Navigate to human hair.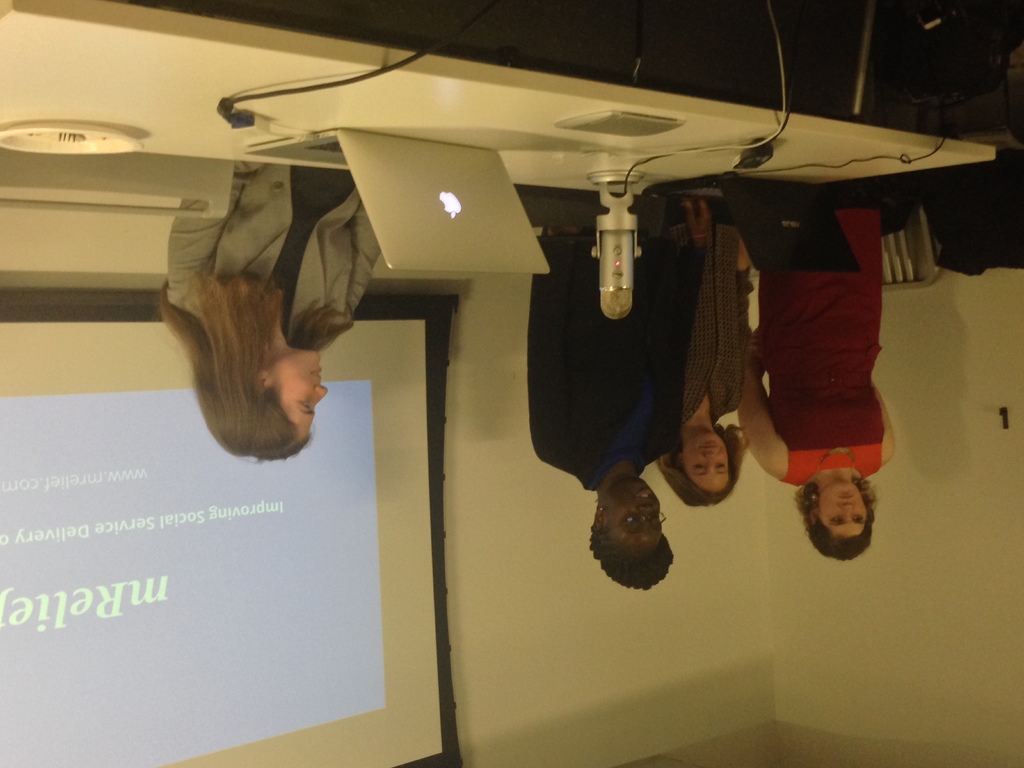
Navigation target: box=[654, 422, 752, 508].
